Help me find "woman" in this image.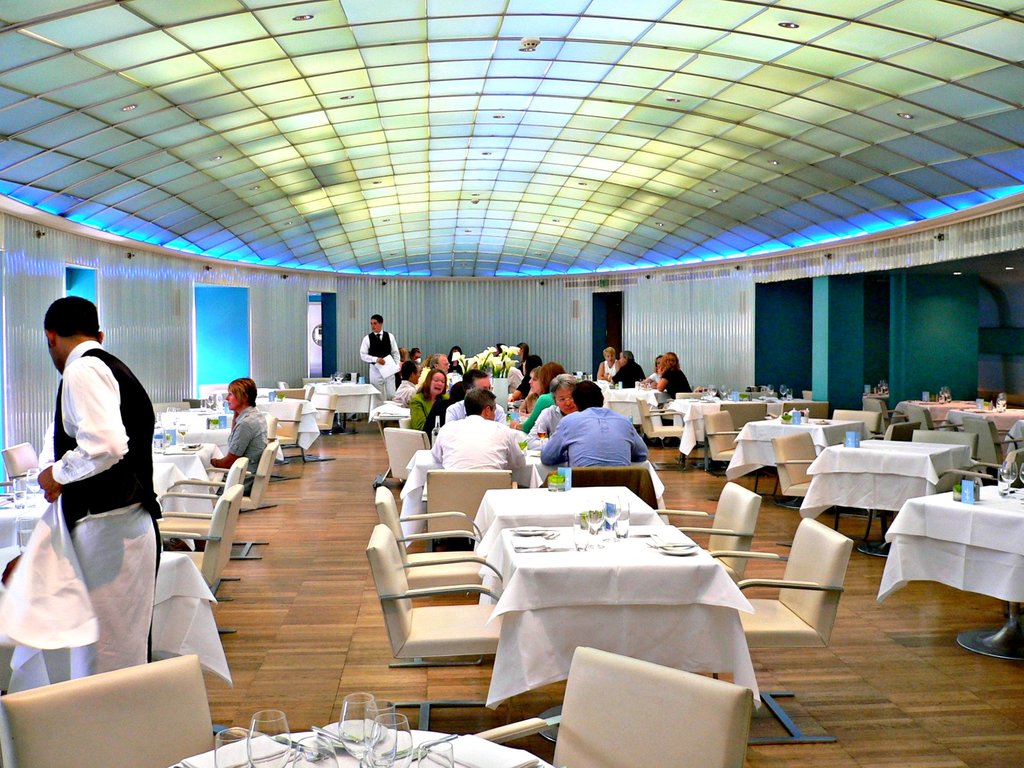
Found it: pyautogui.locateOnScreen(508, 360, 567, 432).
